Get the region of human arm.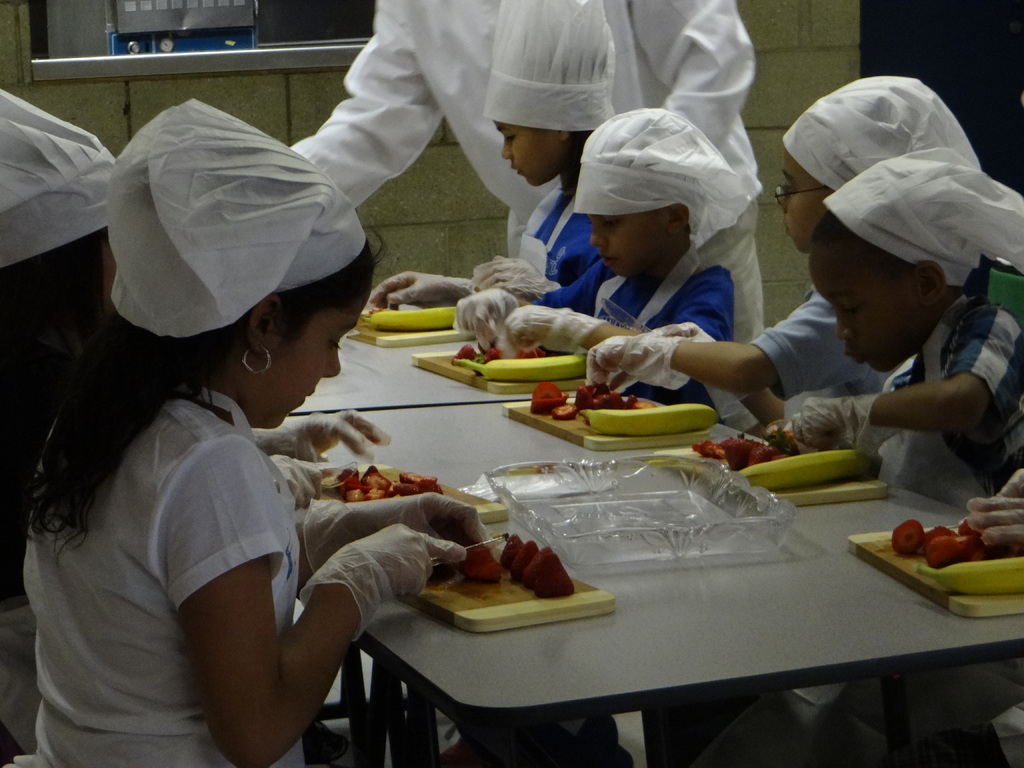
pyautogui.locateOnScreen(160, 431, 463, 762).
